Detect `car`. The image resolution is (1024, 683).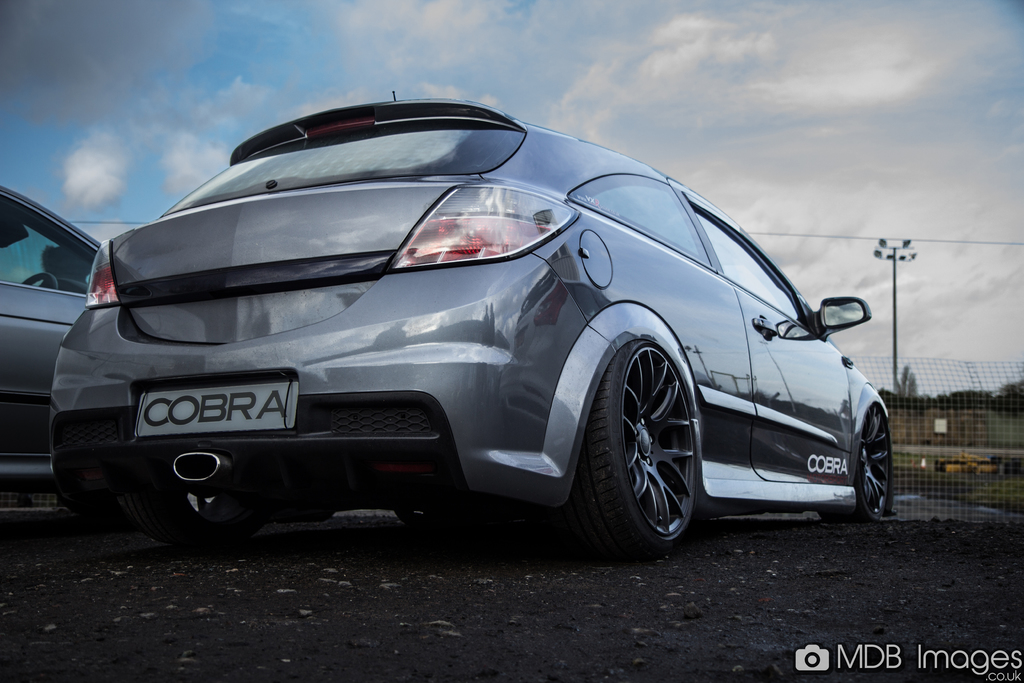
rect(55, 92, 852, 582).
